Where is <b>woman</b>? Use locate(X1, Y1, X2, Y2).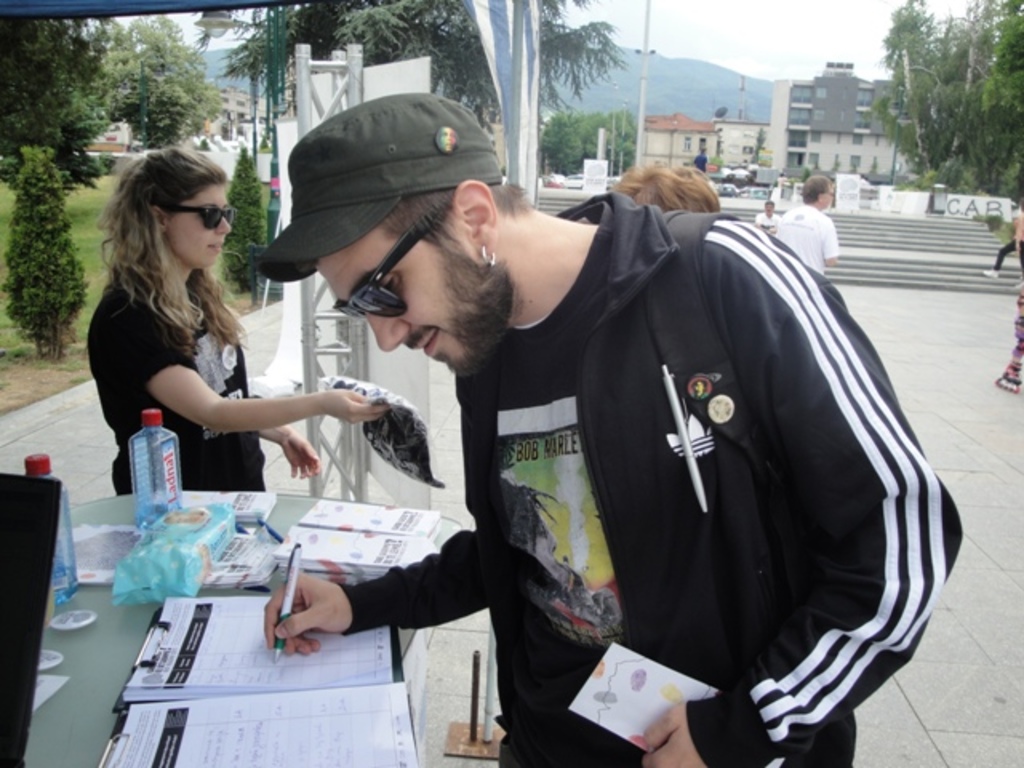
locate(83, 147, 386, 490).
